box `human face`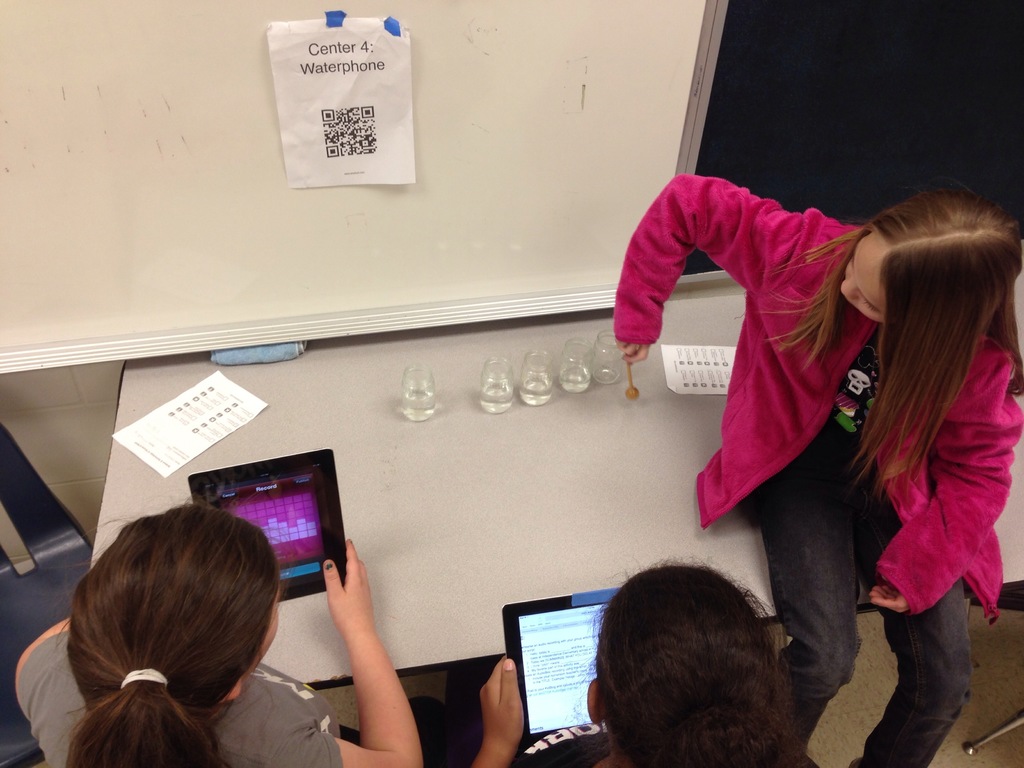
<bbox>840, 232, 885, 325</bbox>
